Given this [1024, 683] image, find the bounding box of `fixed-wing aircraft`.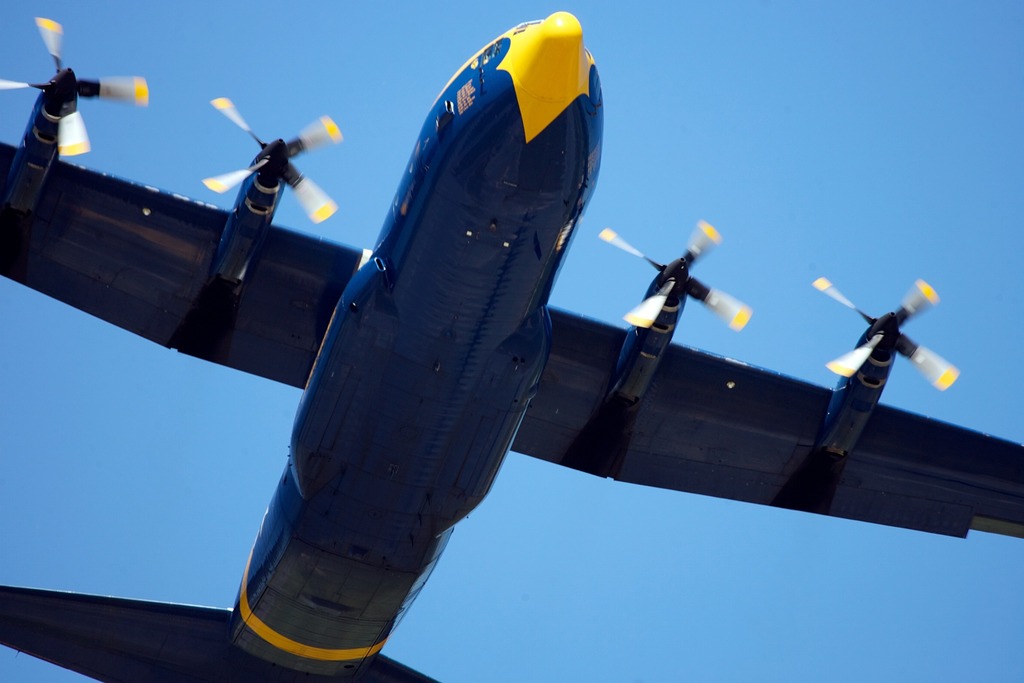
x1=0 y1=0 x2=1023 y2=681.
